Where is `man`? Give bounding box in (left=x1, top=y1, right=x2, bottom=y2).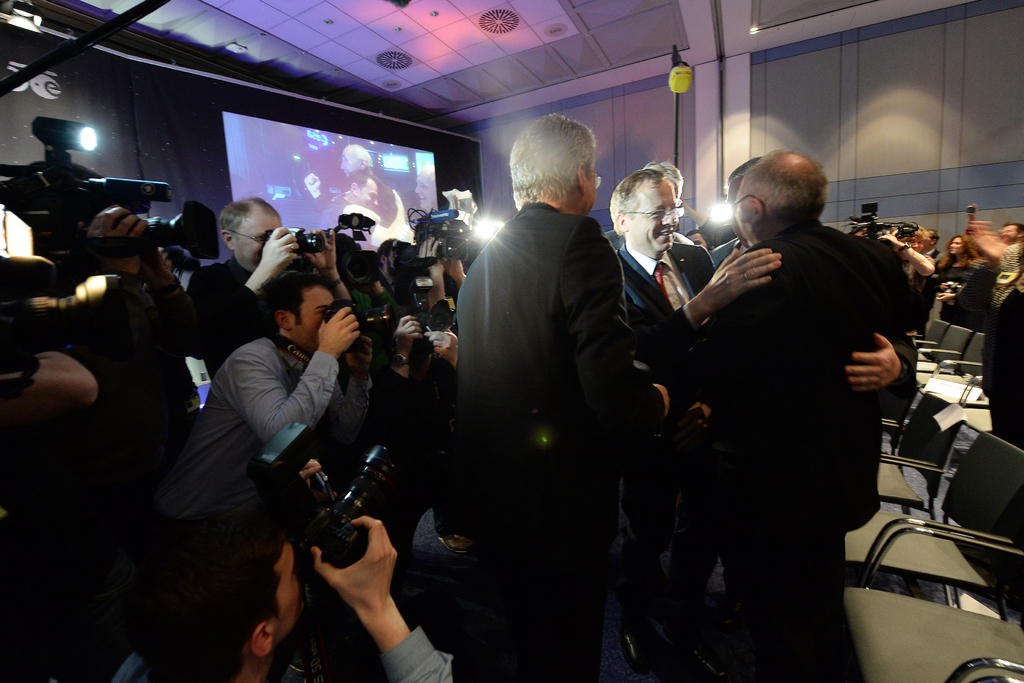
(left=105, top=470, right=455, bottom=682).
